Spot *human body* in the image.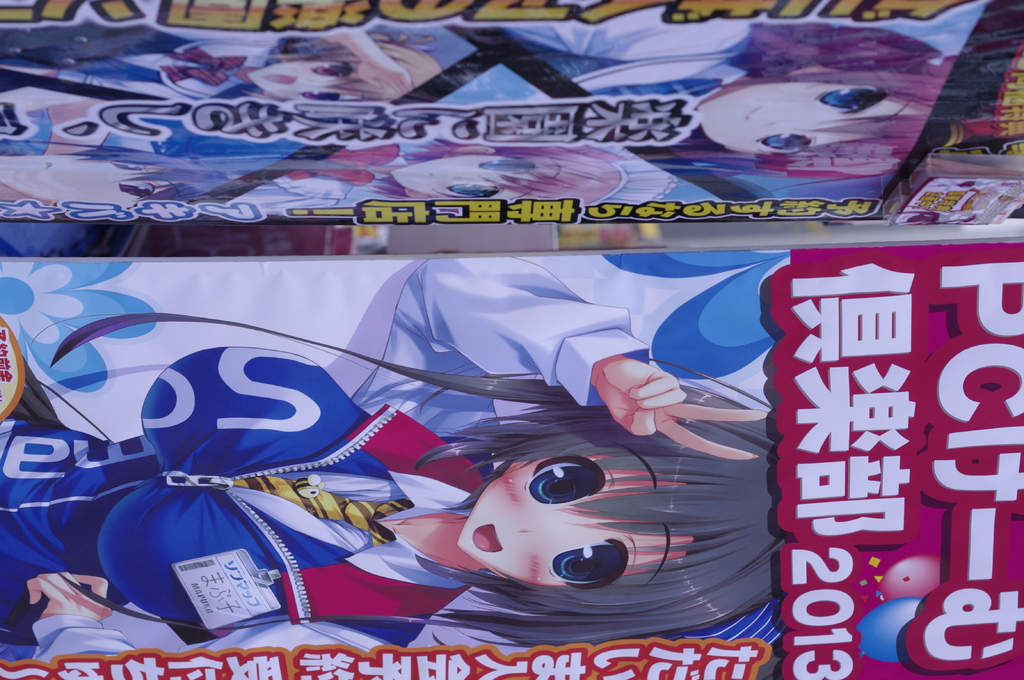
*human body* found at rect(0, 256, 796, 654).
